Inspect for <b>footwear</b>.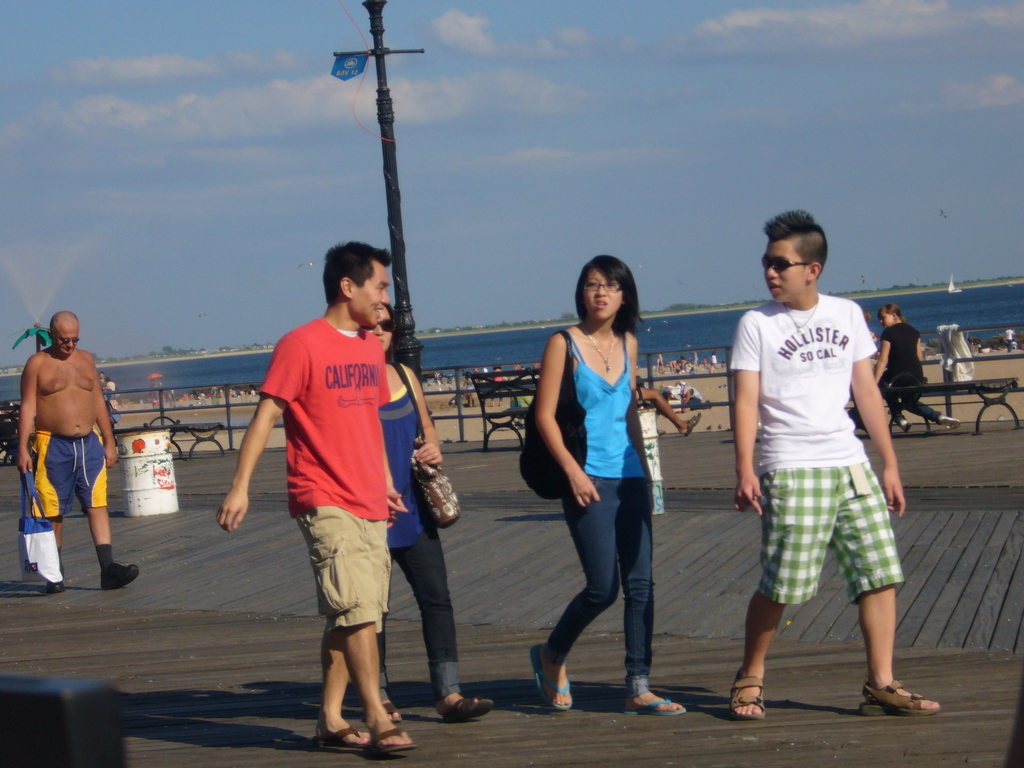
Inspection: (x1=684, y1=410, x2=700, y2=436).
